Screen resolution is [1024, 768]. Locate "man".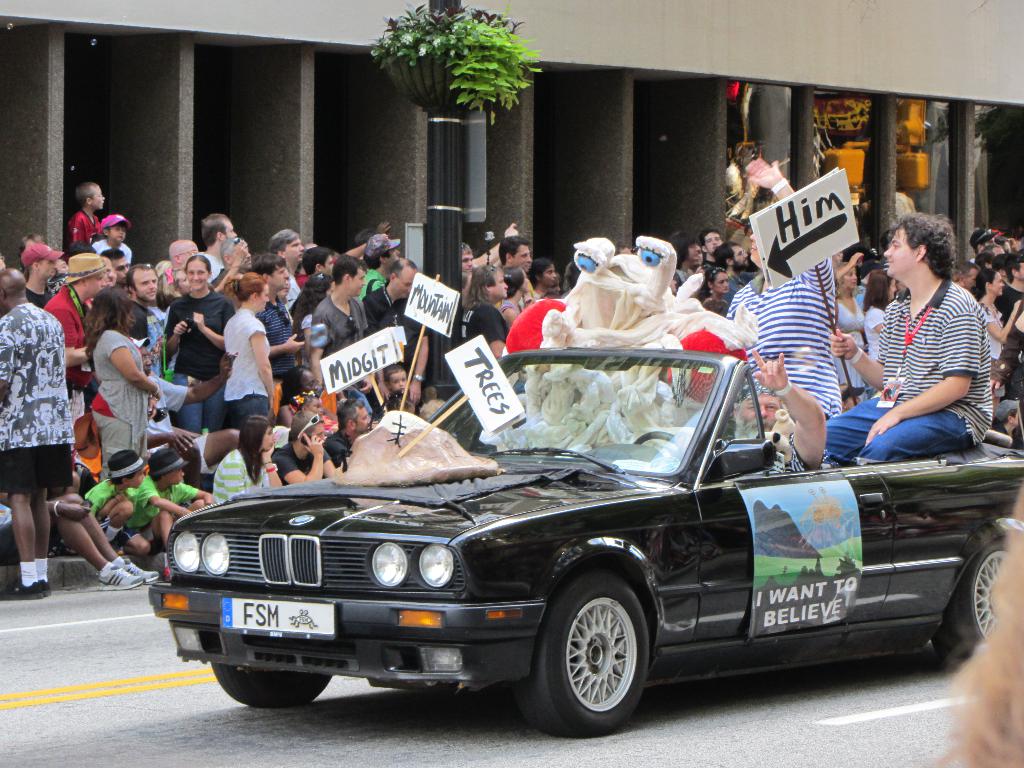
125/335/244/482.
